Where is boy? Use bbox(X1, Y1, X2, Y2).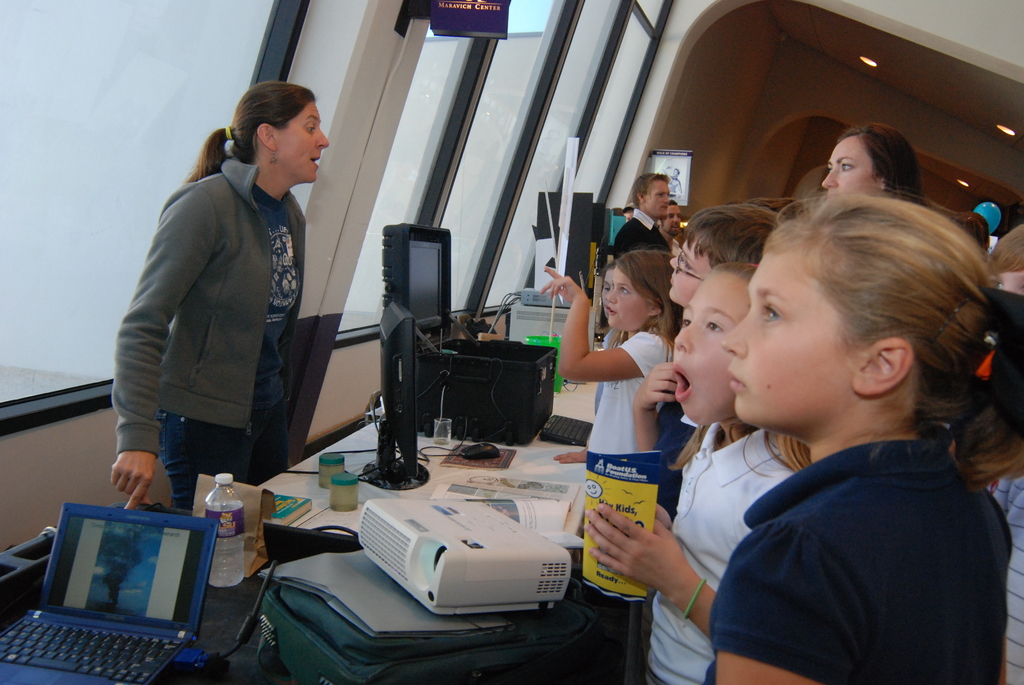
bbox(629, 205, 790, 521).
